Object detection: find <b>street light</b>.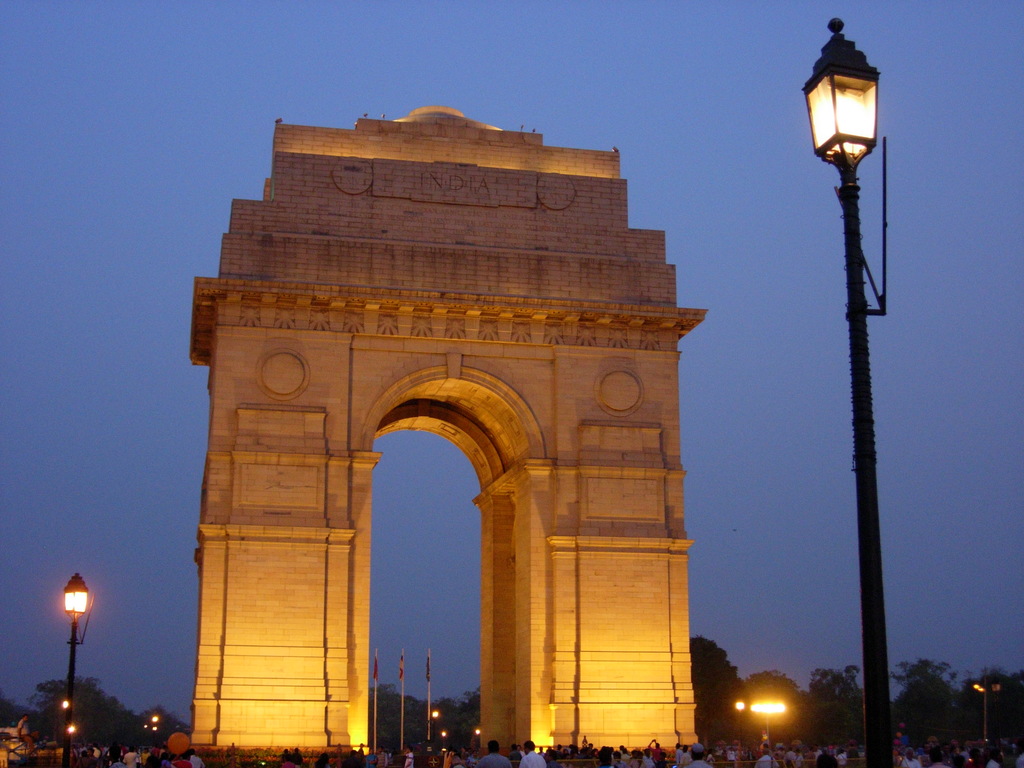
<region>752, 700, 784, 746</region>.
